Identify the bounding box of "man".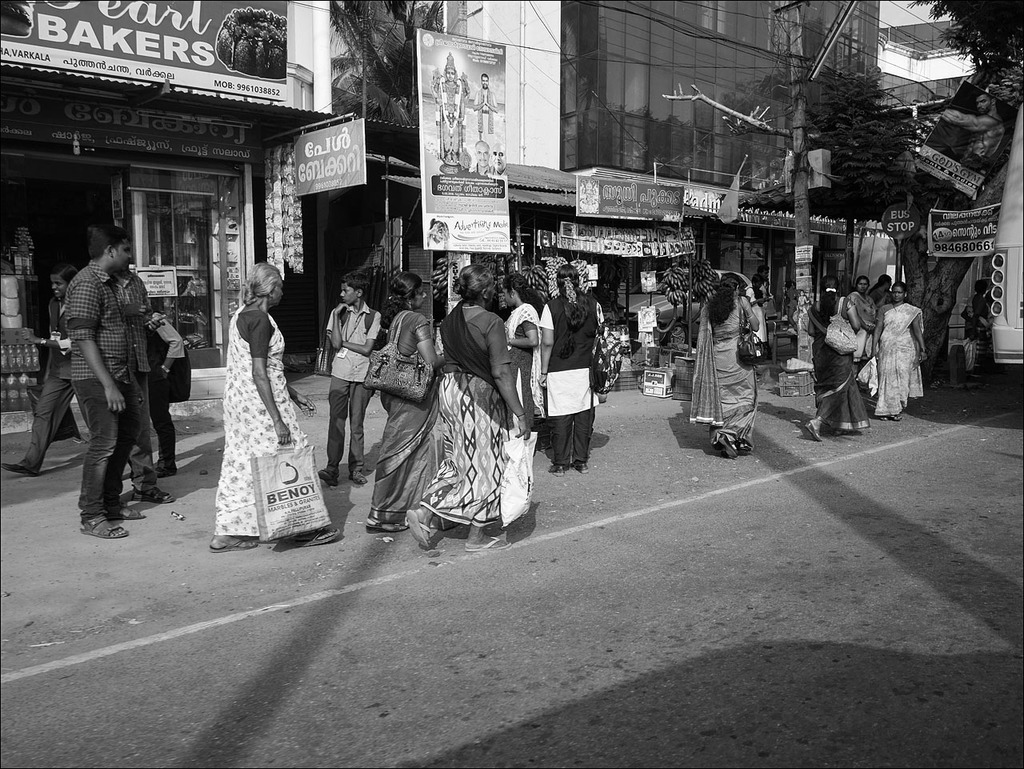
BBox(109, 262, 178, 499).
